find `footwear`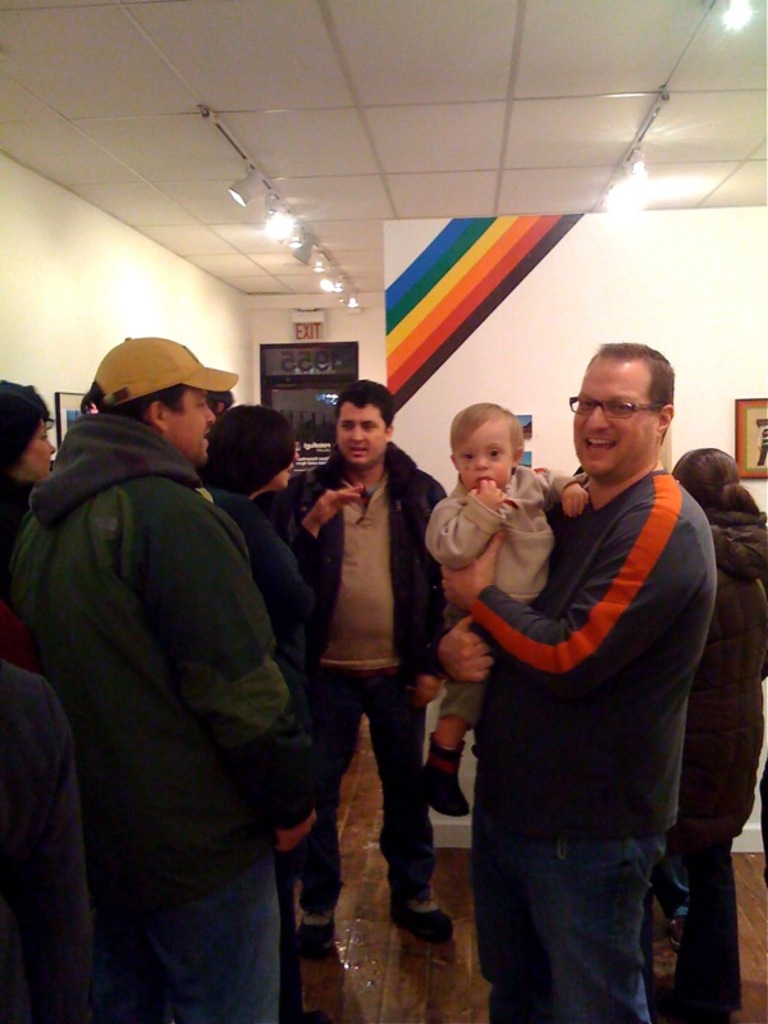
(x1=279, y1=895, x2=346, y2=956)
